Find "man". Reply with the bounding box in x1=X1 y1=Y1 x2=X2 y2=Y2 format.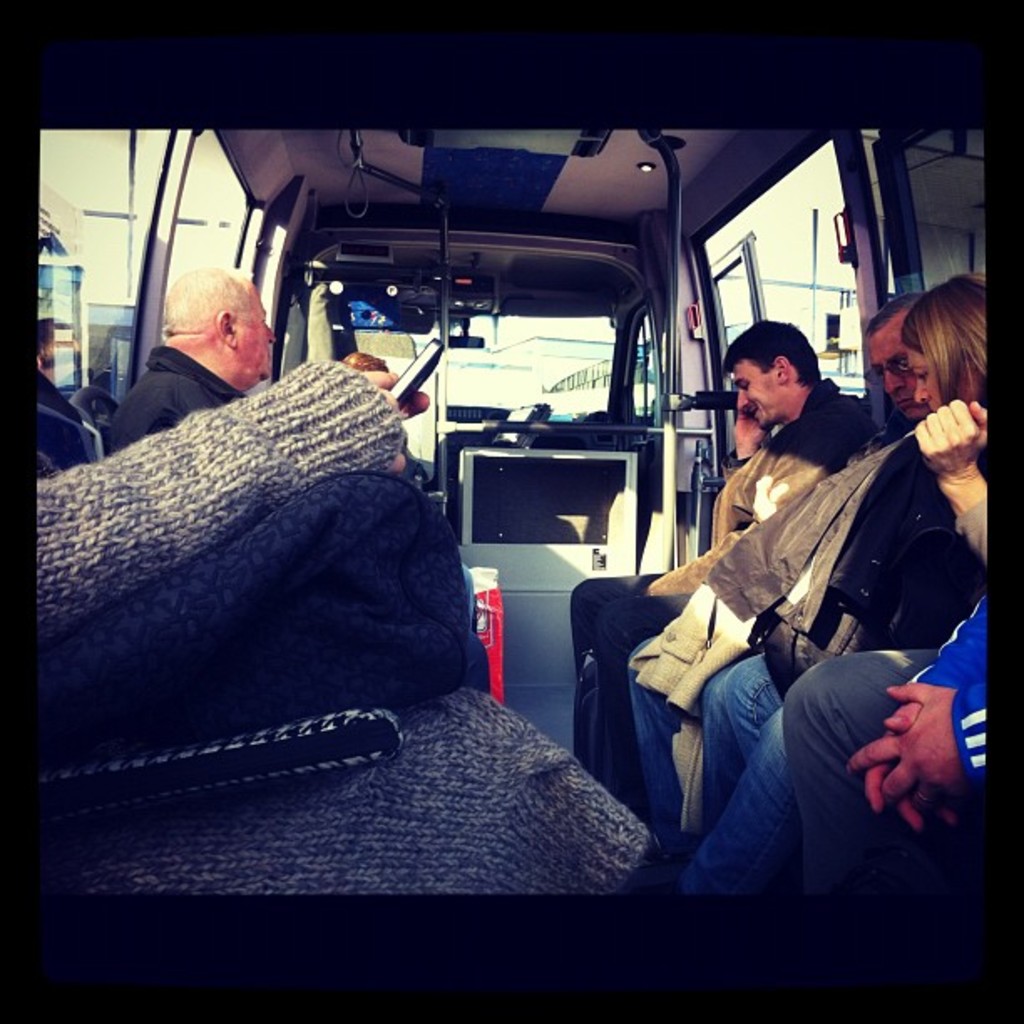
x1=574 y1=315 x2=878 y2=801.
